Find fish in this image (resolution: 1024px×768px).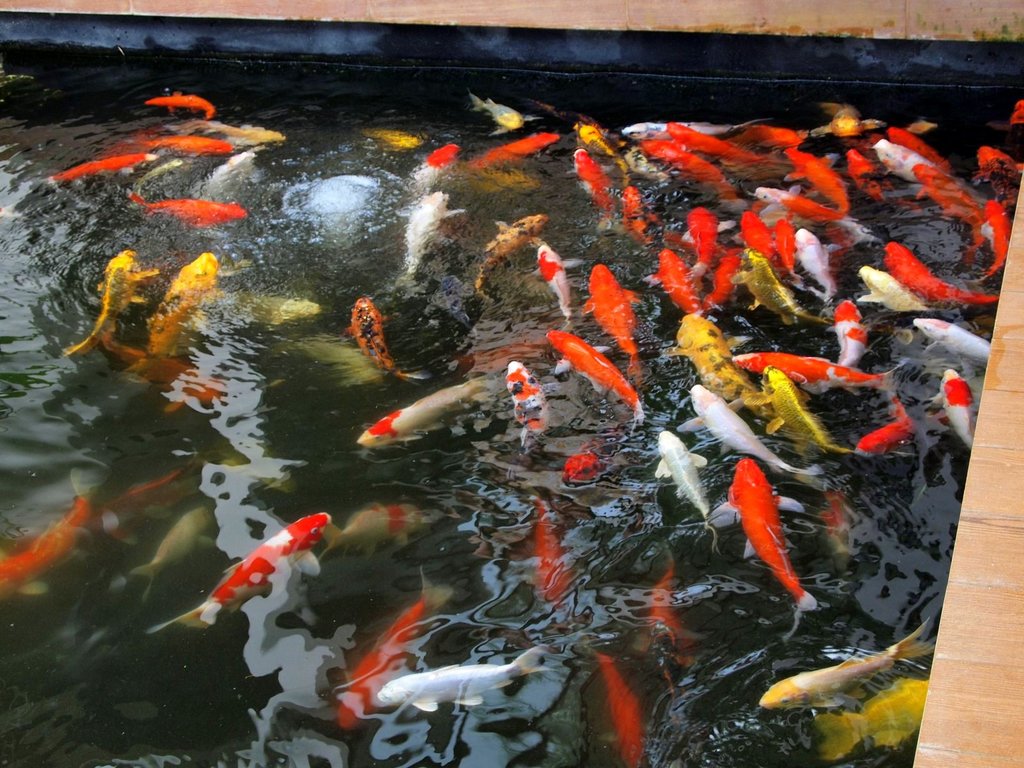
692,383,822,488.
